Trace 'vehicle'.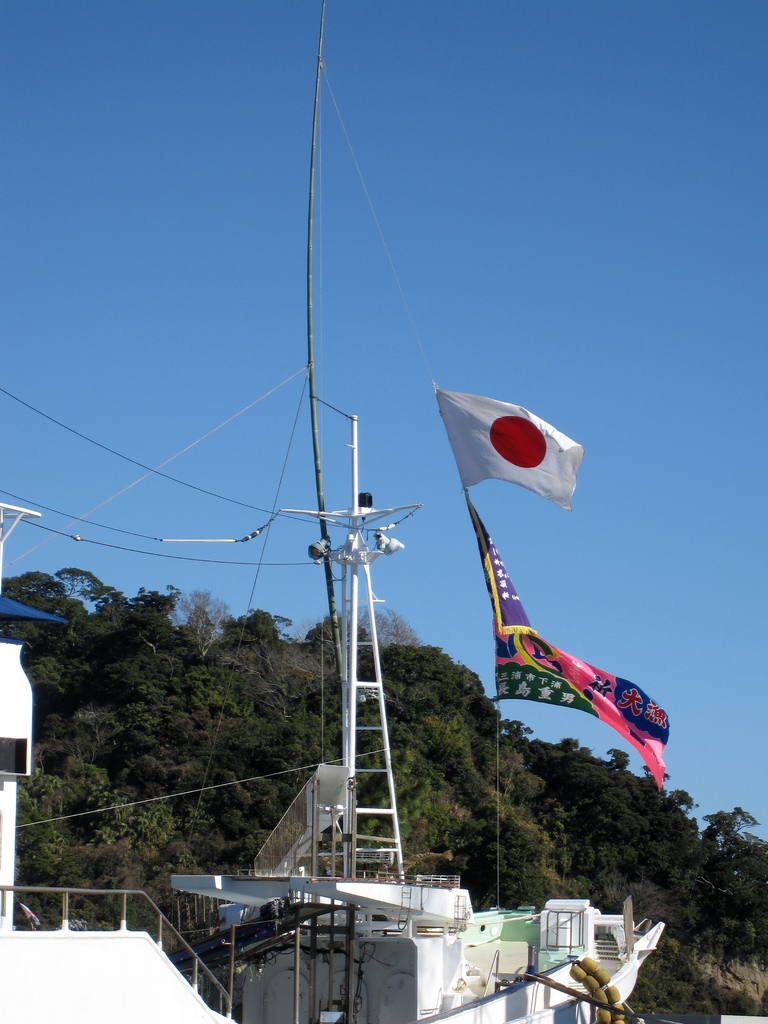
Traced to <box>172,3,664,1023</box>.
